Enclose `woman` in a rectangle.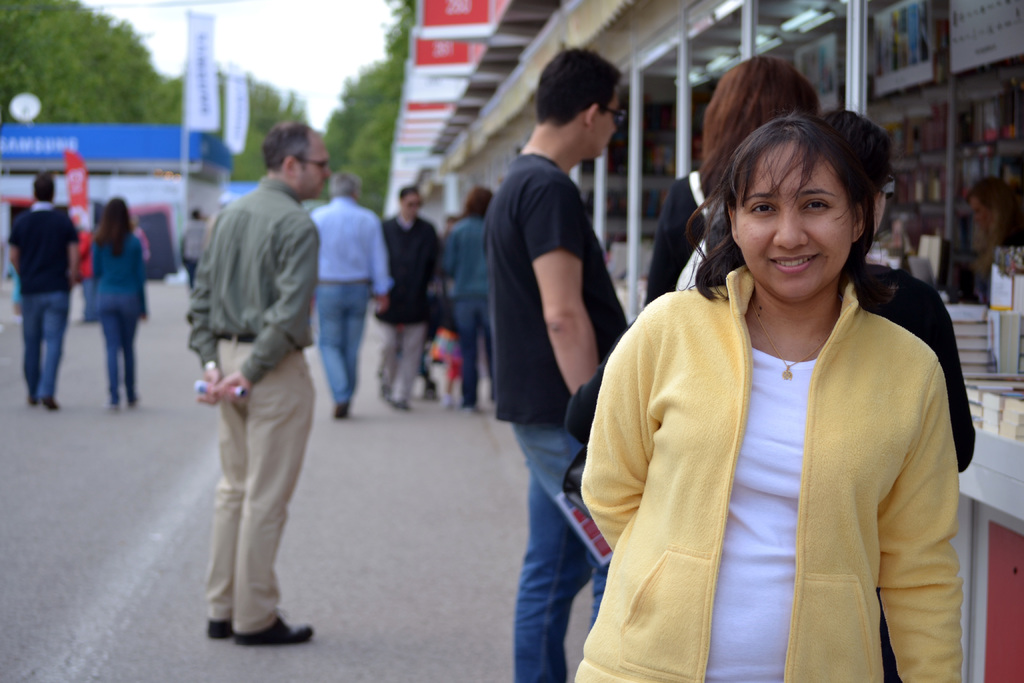
643:52:821:306.
